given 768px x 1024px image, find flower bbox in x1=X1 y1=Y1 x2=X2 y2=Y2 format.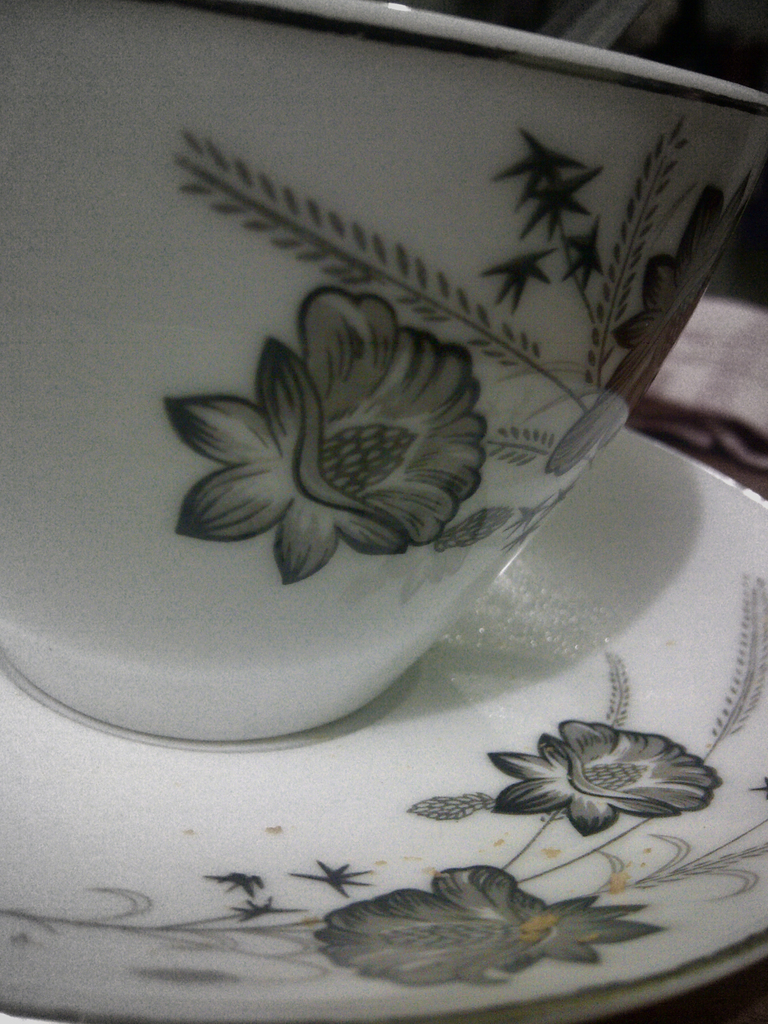
x1=489 y1=719 x2=728 y2=844.
